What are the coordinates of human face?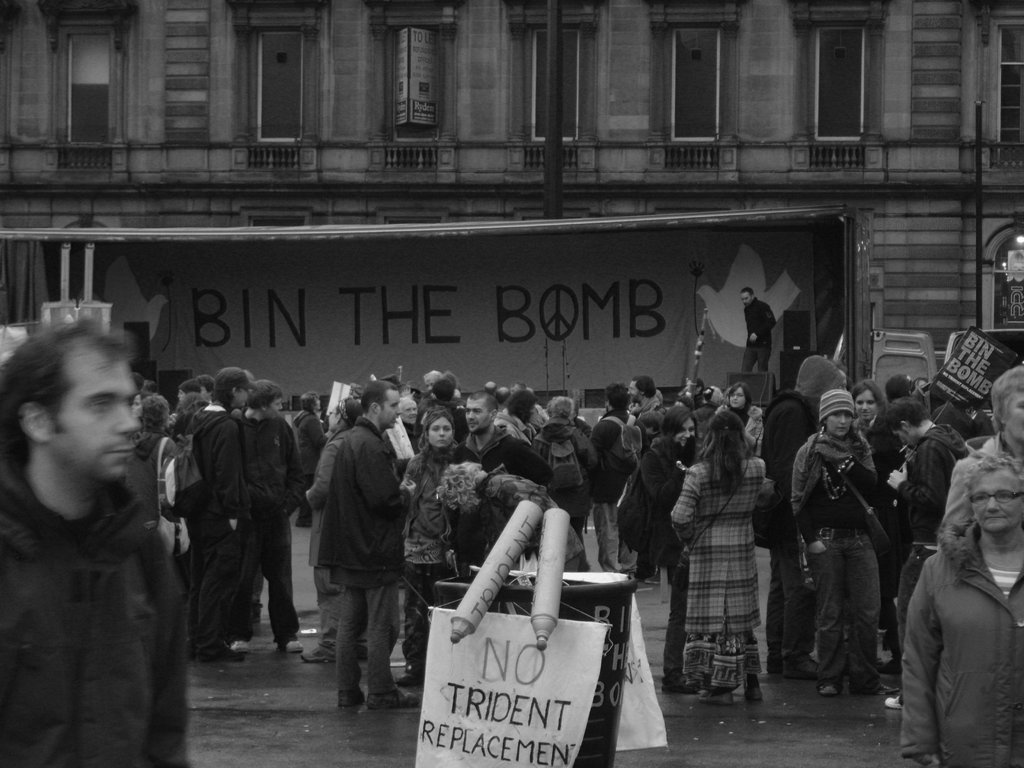
(964,468,1019,536).
